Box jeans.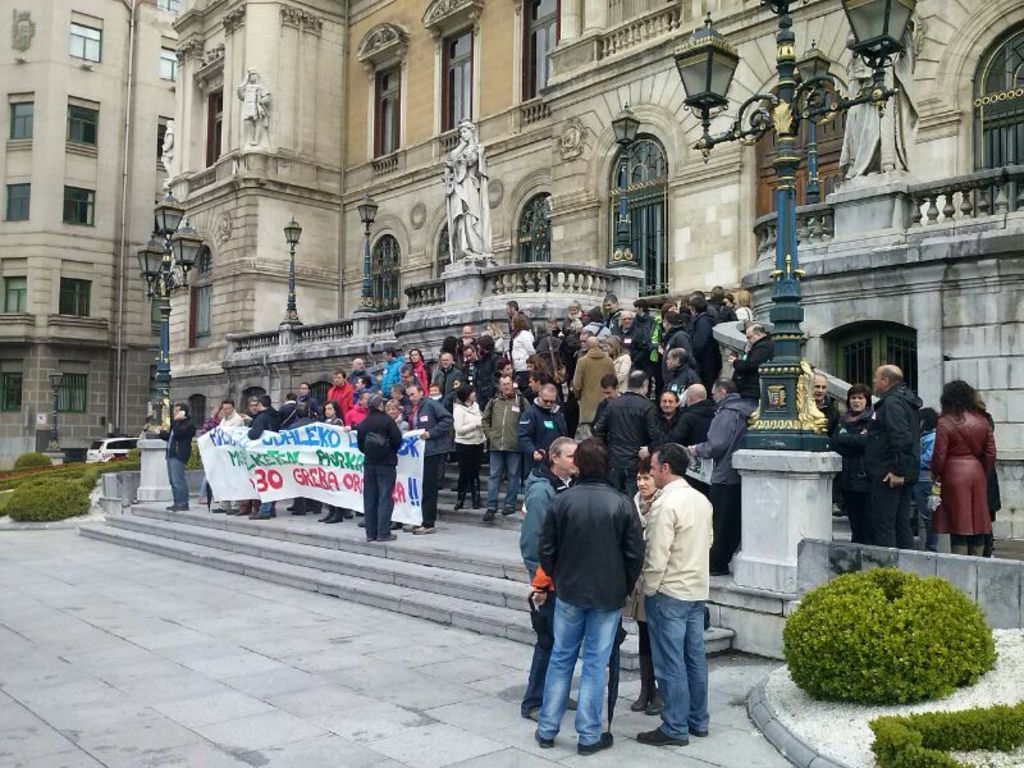
<bbox>330, 506, 346, 516</bbox>.
